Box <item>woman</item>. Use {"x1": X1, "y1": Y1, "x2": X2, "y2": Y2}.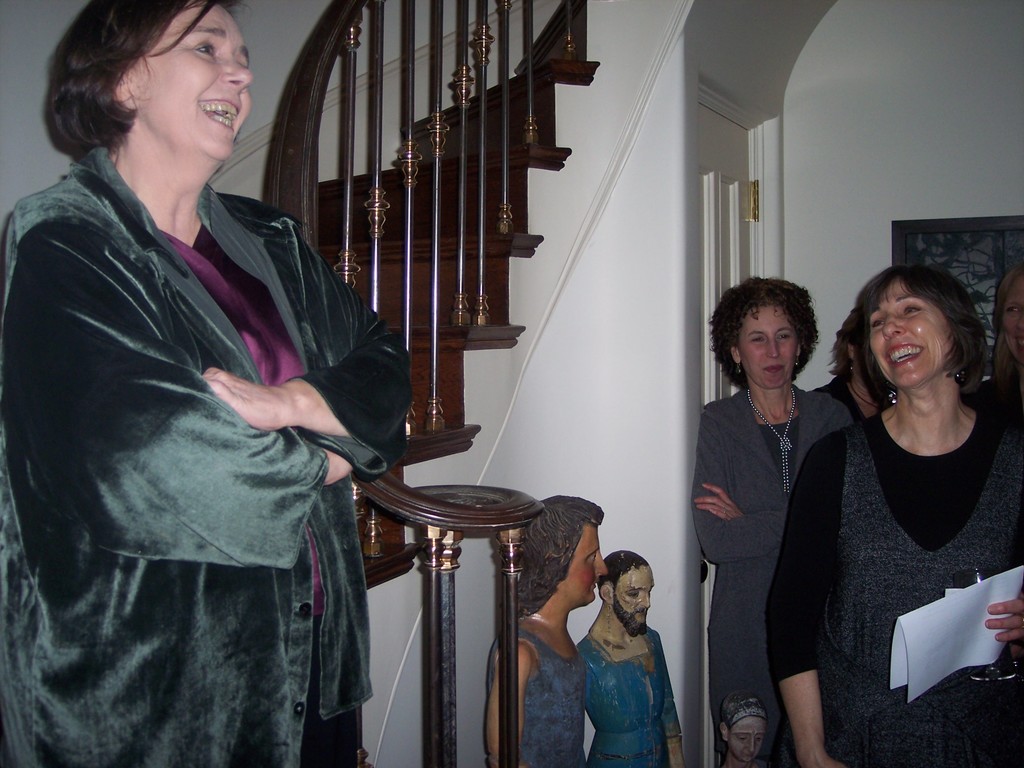
{"x1": 687, "y1": 274, "x2": 847, "y2": 767}.
